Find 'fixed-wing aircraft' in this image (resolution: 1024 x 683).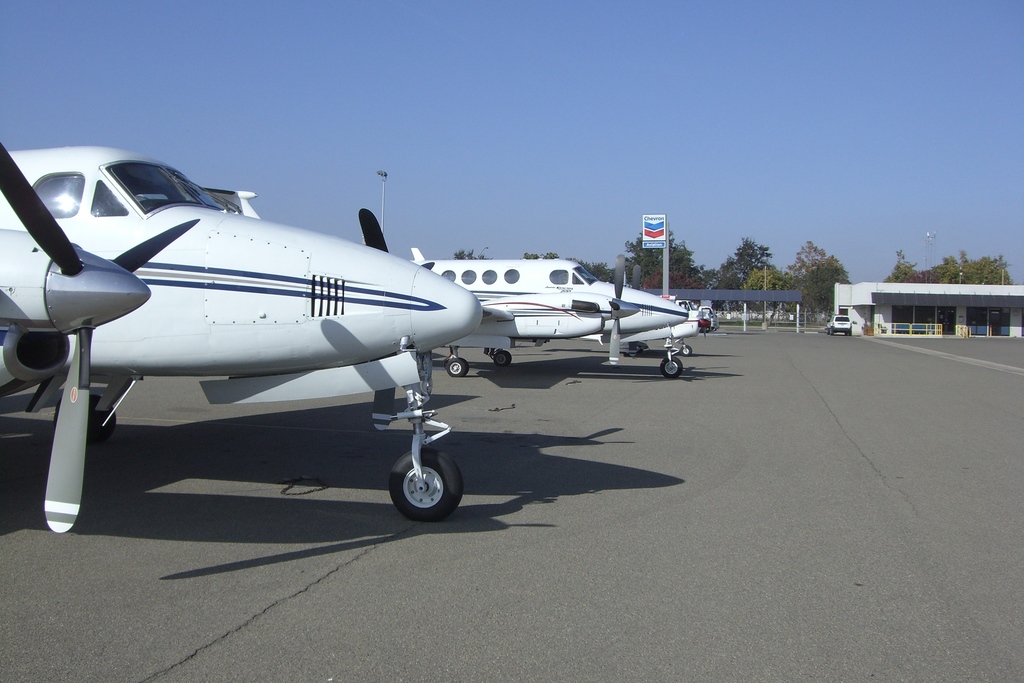
bbox=[0, 140, 477, 525].
